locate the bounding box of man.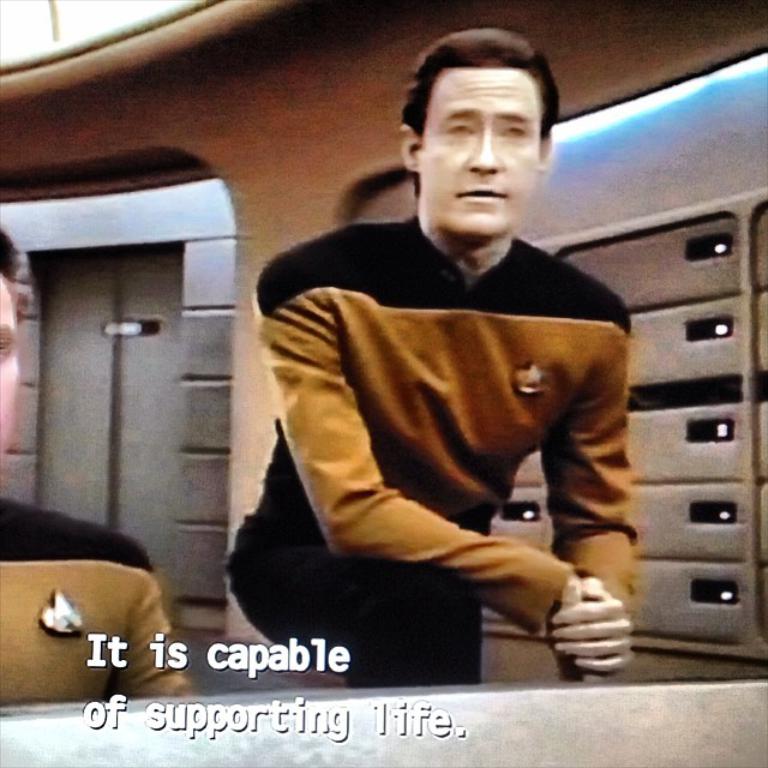
Bounding box: bbox(266, 76, 676, 704).
